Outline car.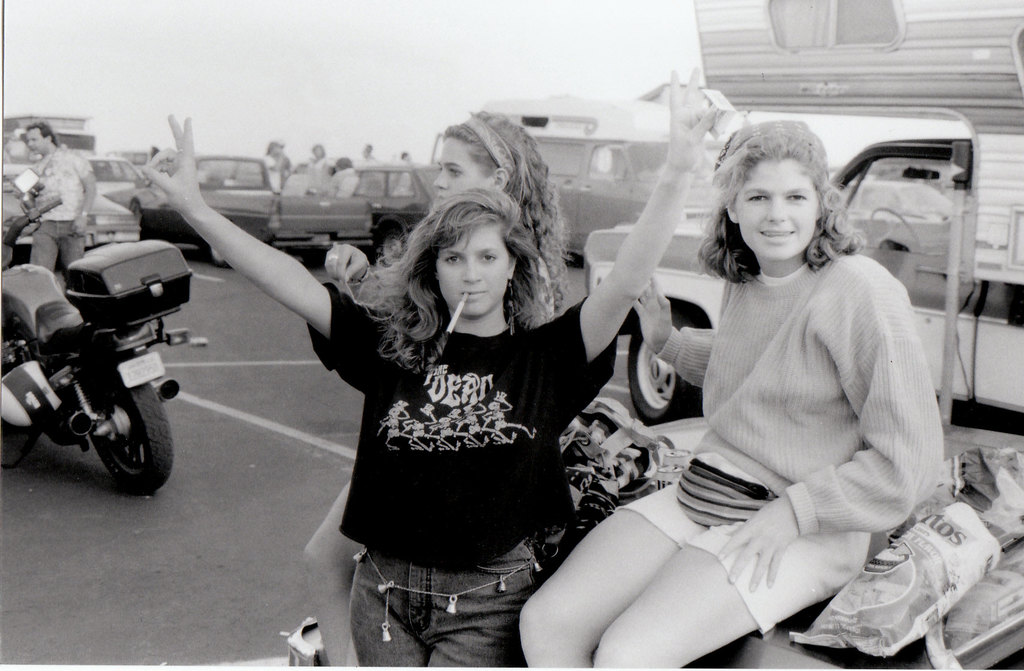
Outline: locate(351, 165, 444, 251).
